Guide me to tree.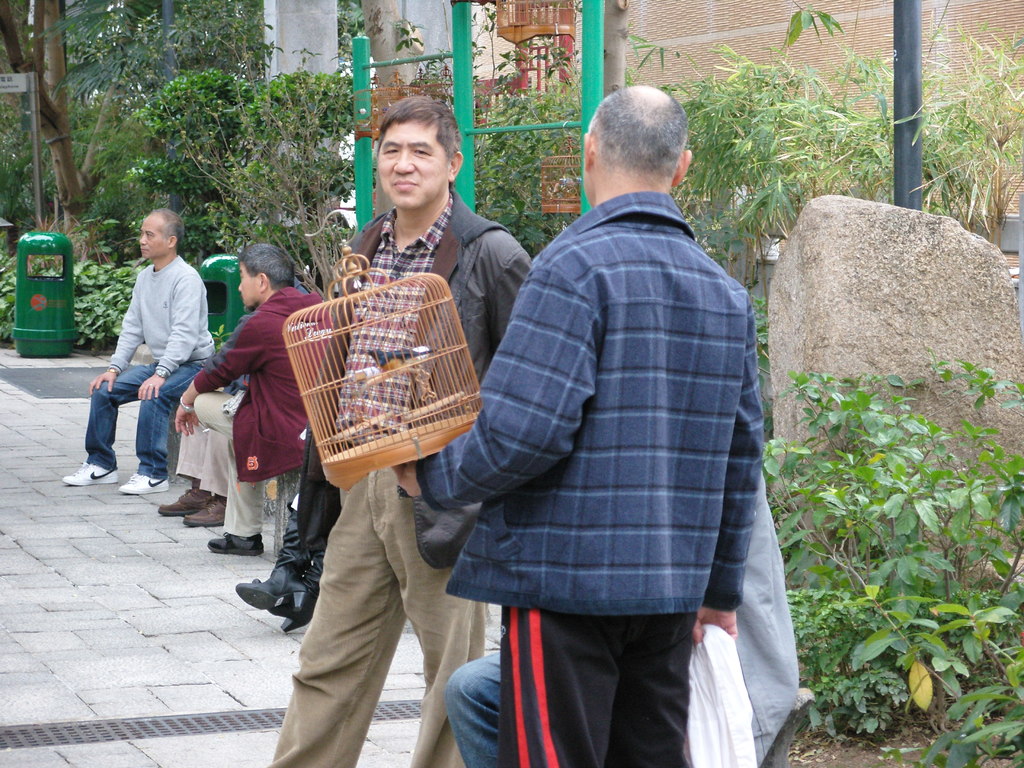
Guidance: 0,0,264,252.
